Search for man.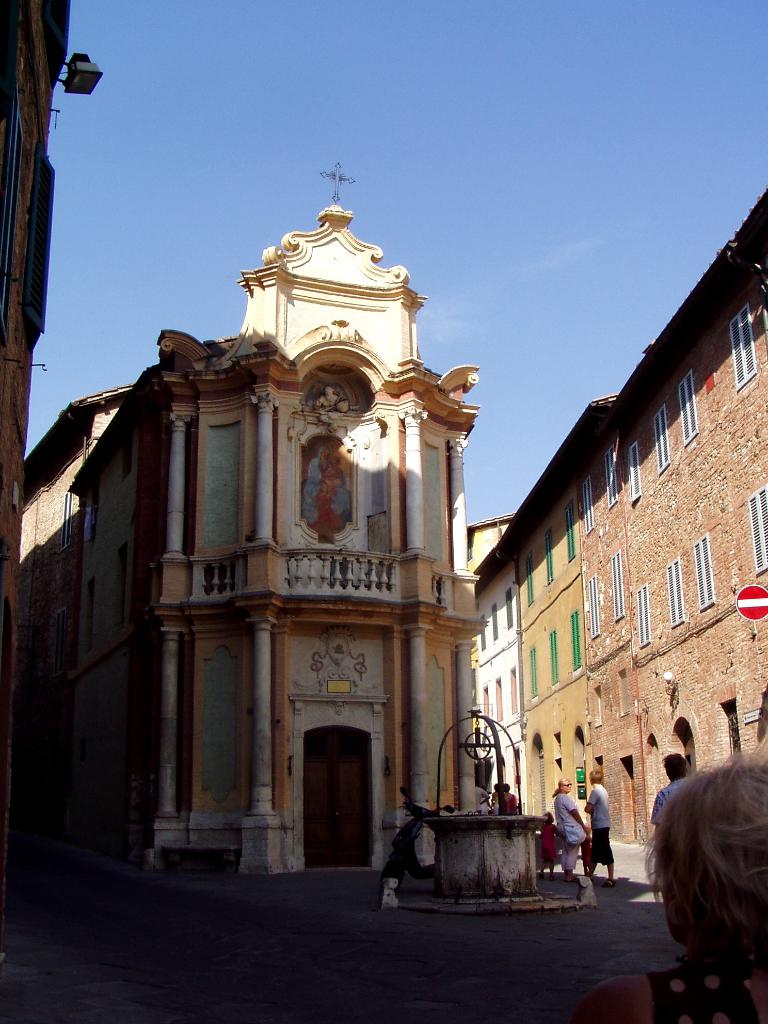
Found at <bbox>584, 765, 615, 888</bbox>.
